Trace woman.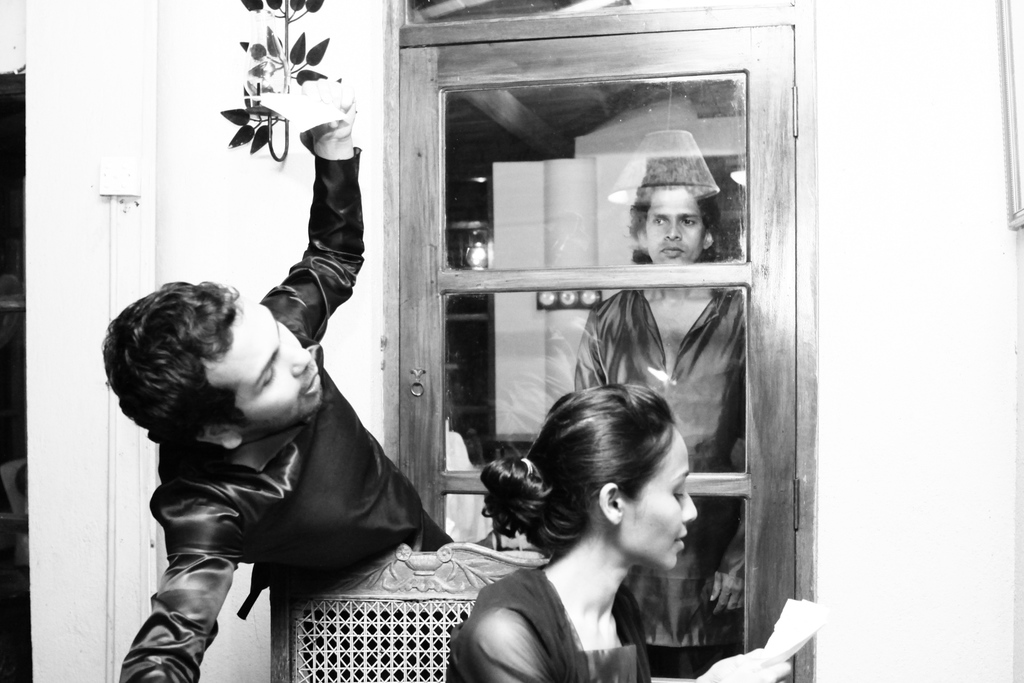
Traced to (left=436, top=381, right=799, bottom=682).
